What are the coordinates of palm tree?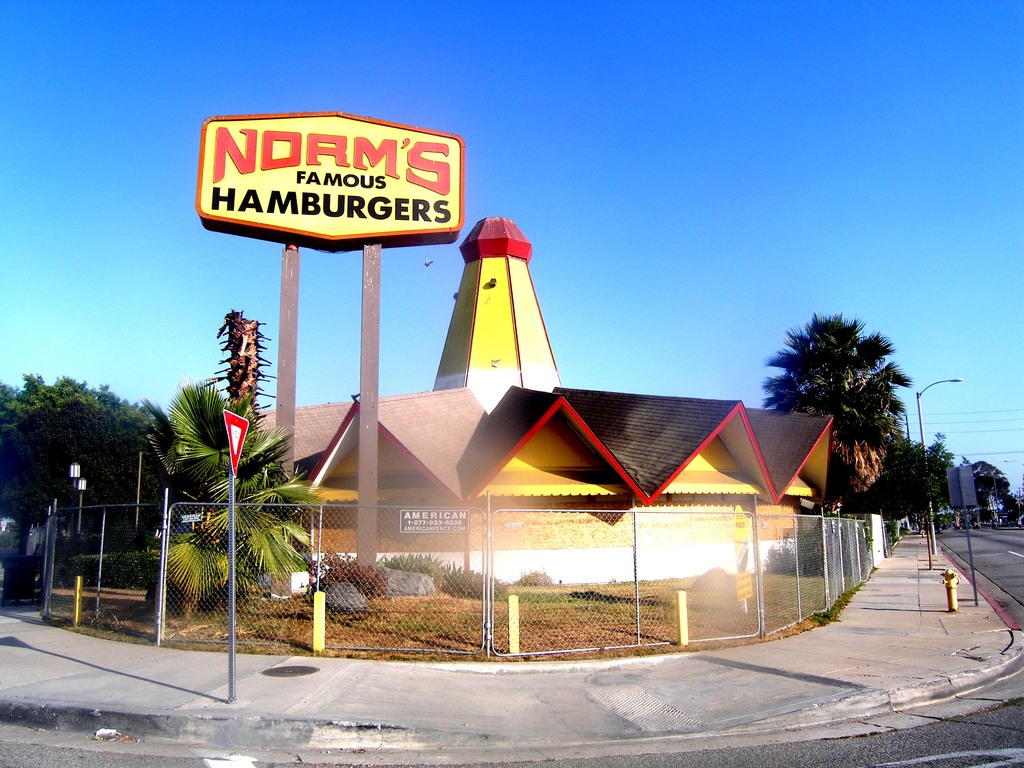
crop(767, 321, 931, 547).
